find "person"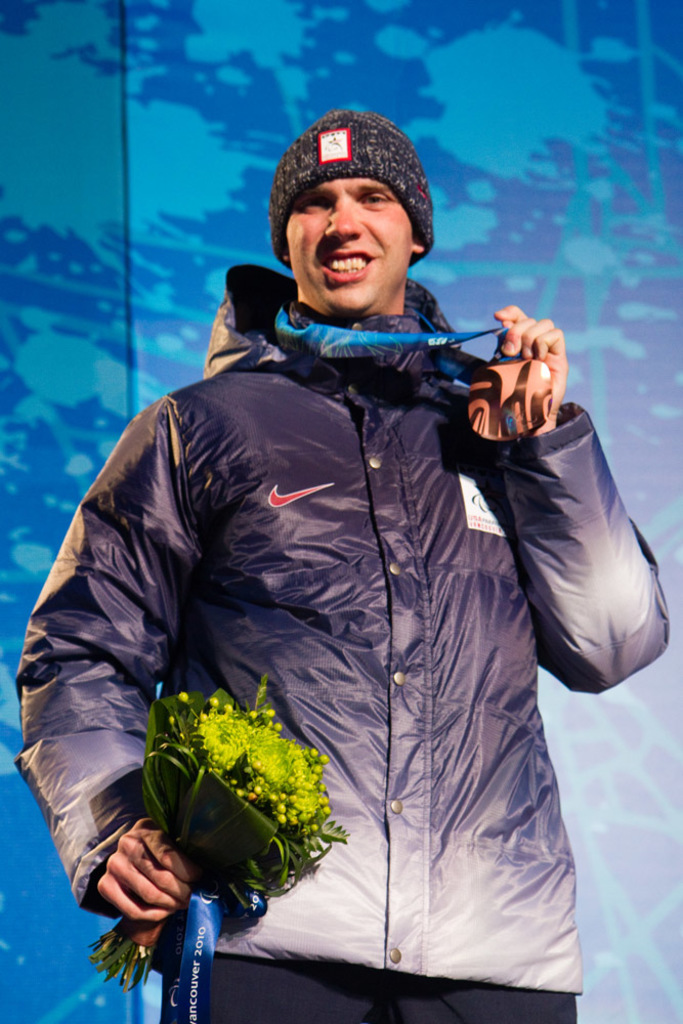
Rect(70, 163, 623, 1011)
